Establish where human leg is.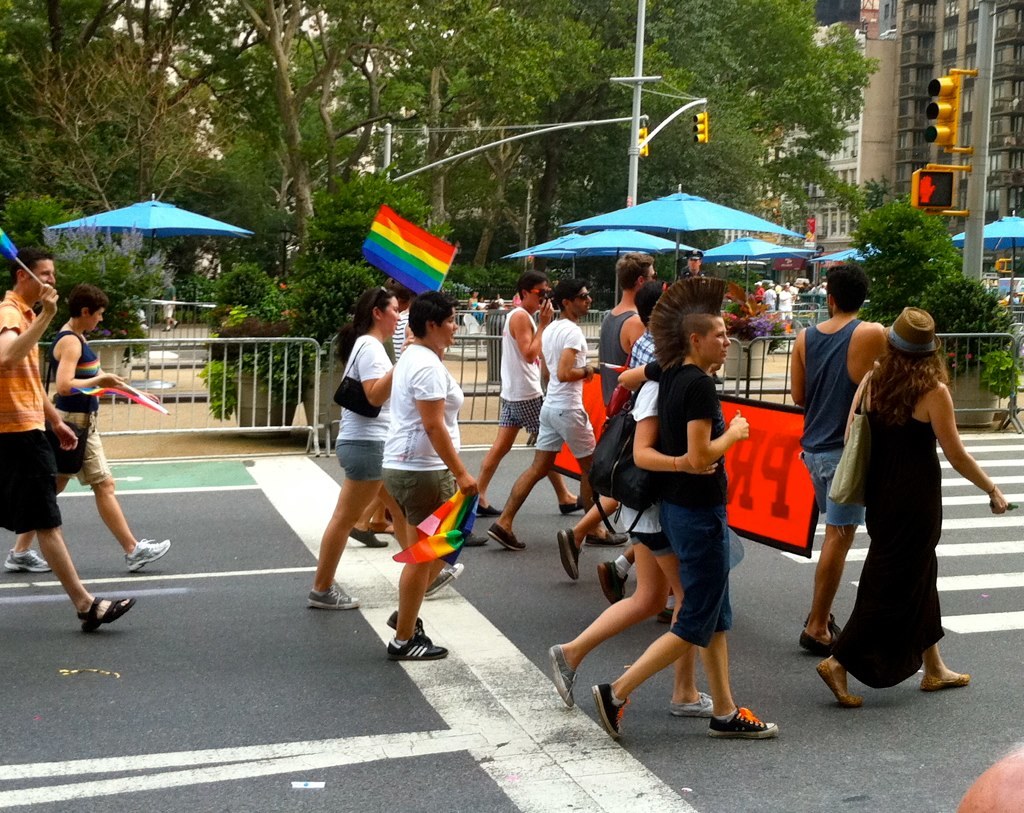
Established at left=470, top=398, right=504, bottom=512.
